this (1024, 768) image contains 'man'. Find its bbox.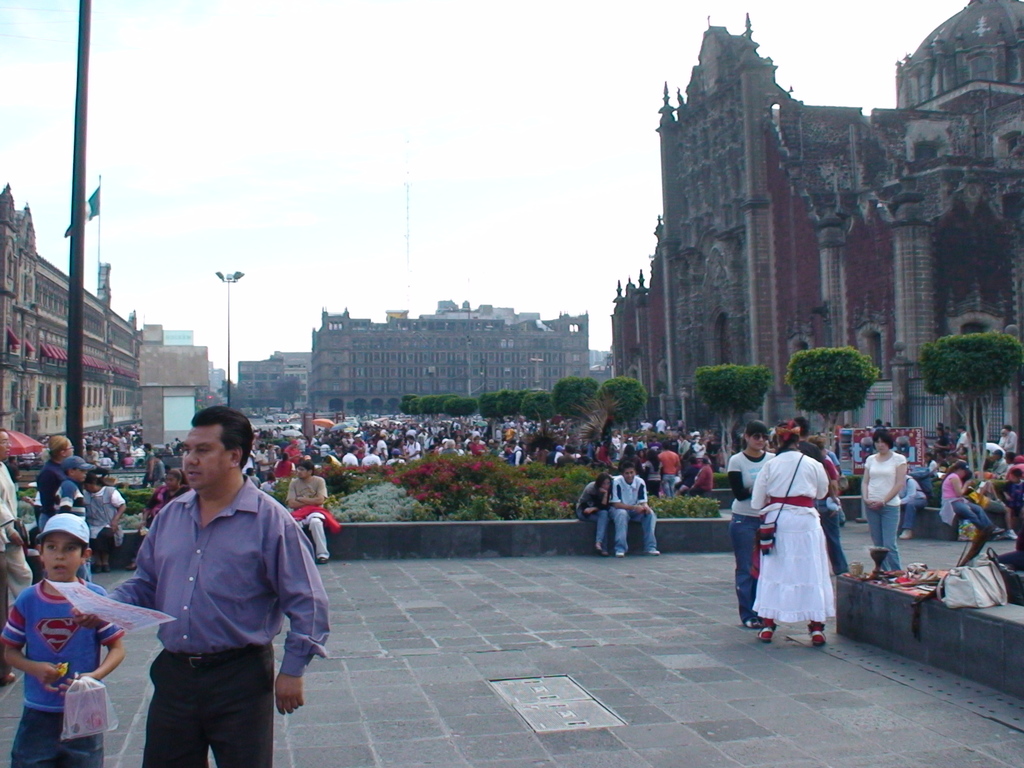
region(1001, 426, 1023, 464).
